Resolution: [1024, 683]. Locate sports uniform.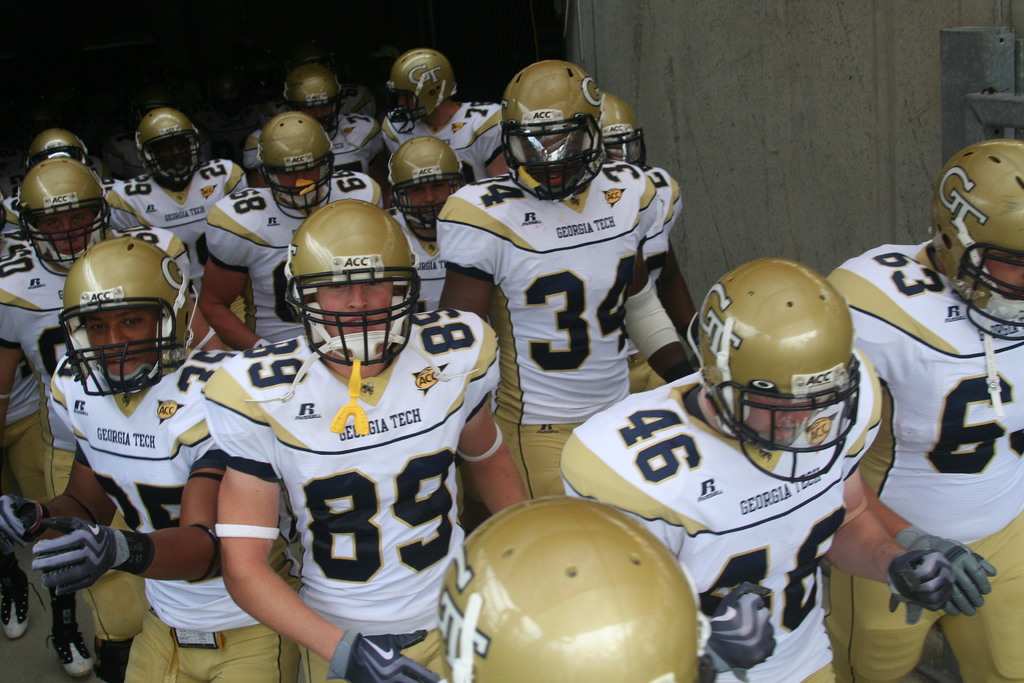
[364,38,415,95].
